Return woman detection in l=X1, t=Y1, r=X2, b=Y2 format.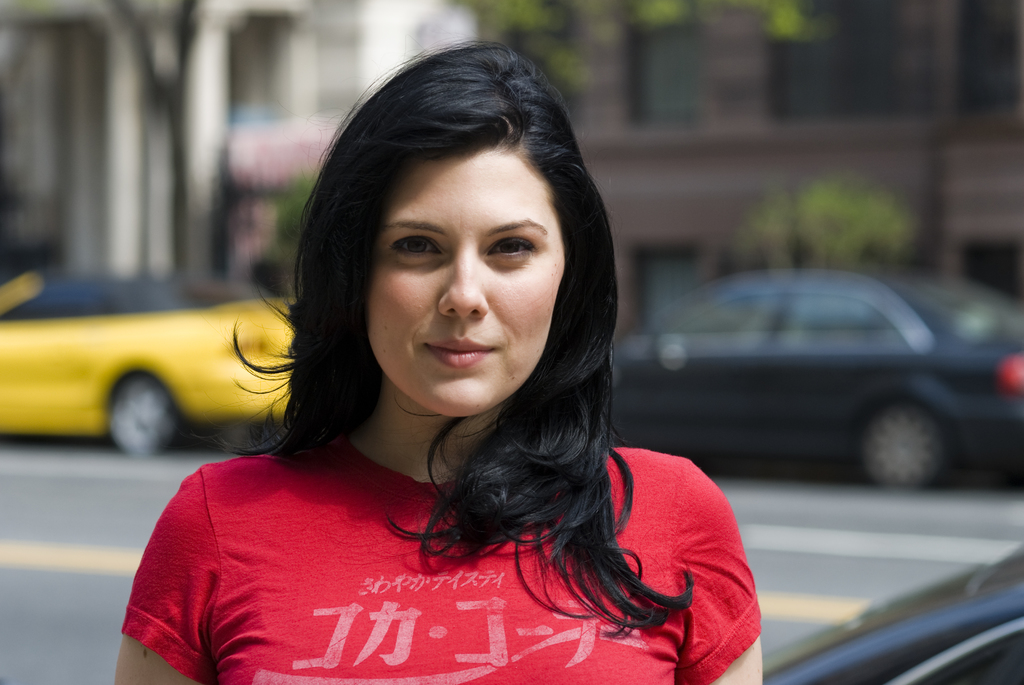
l=108, t=34, r=763, b=684.
